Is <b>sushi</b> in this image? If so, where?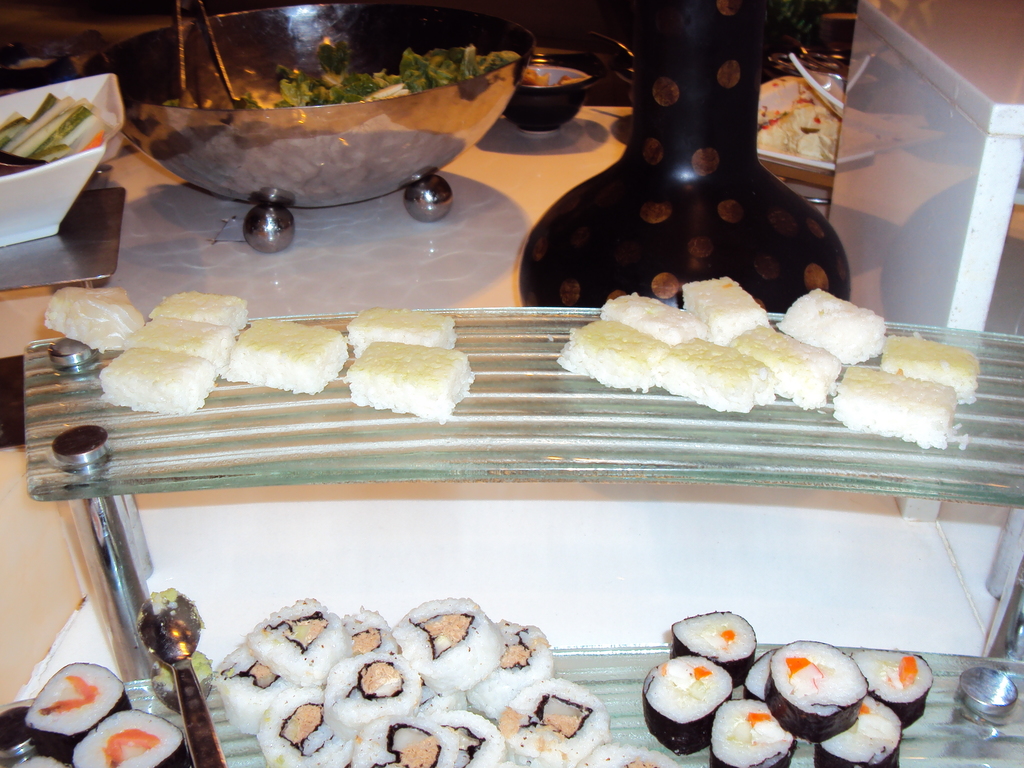
Yes, at box(24, 662, 121, 756).
